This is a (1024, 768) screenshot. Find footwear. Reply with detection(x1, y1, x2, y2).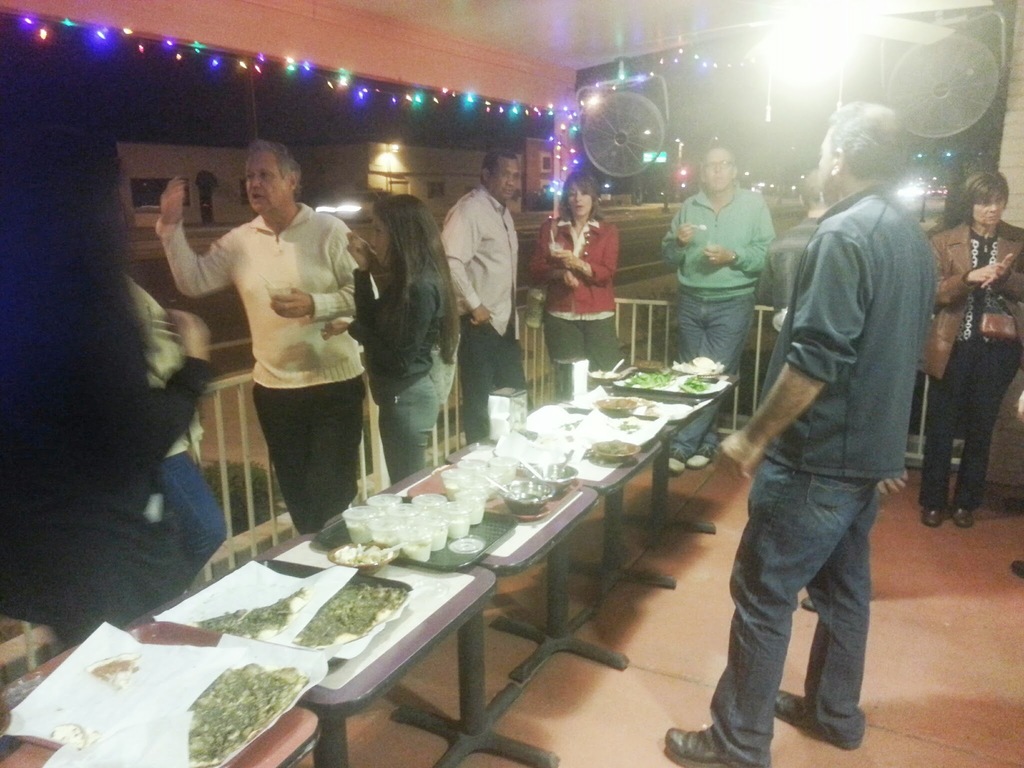
detection(776, 689, 828, 742).
